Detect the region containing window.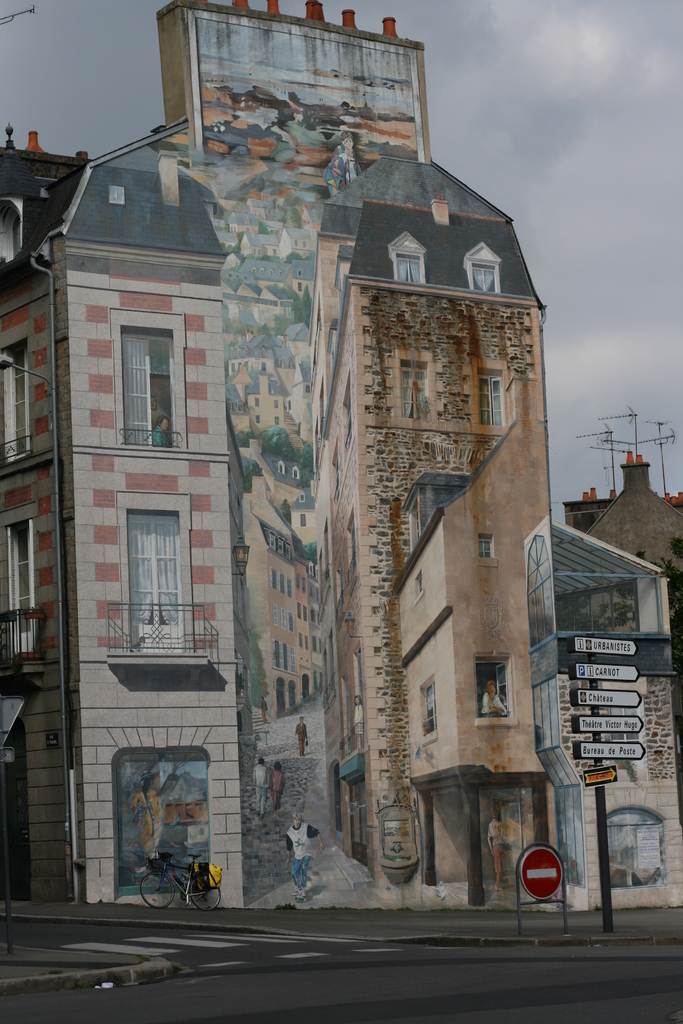
(left=415, top=676, right=441, bottom=735).
